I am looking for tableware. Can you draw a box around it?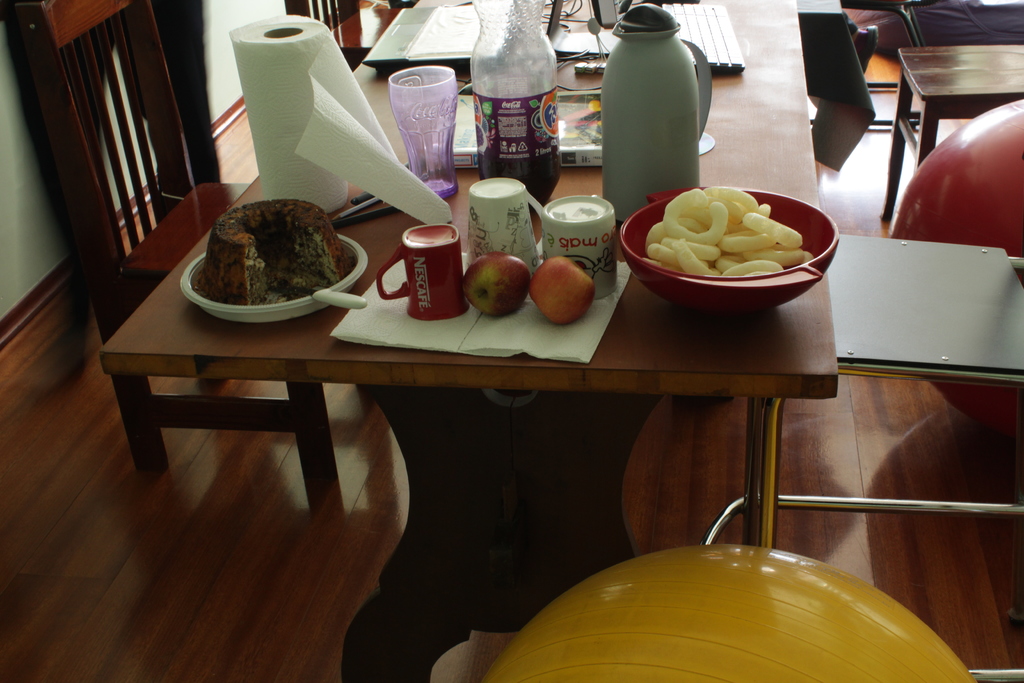
Sure, the bounding box is x1=390, y1=213, x2=470, y2=309.
